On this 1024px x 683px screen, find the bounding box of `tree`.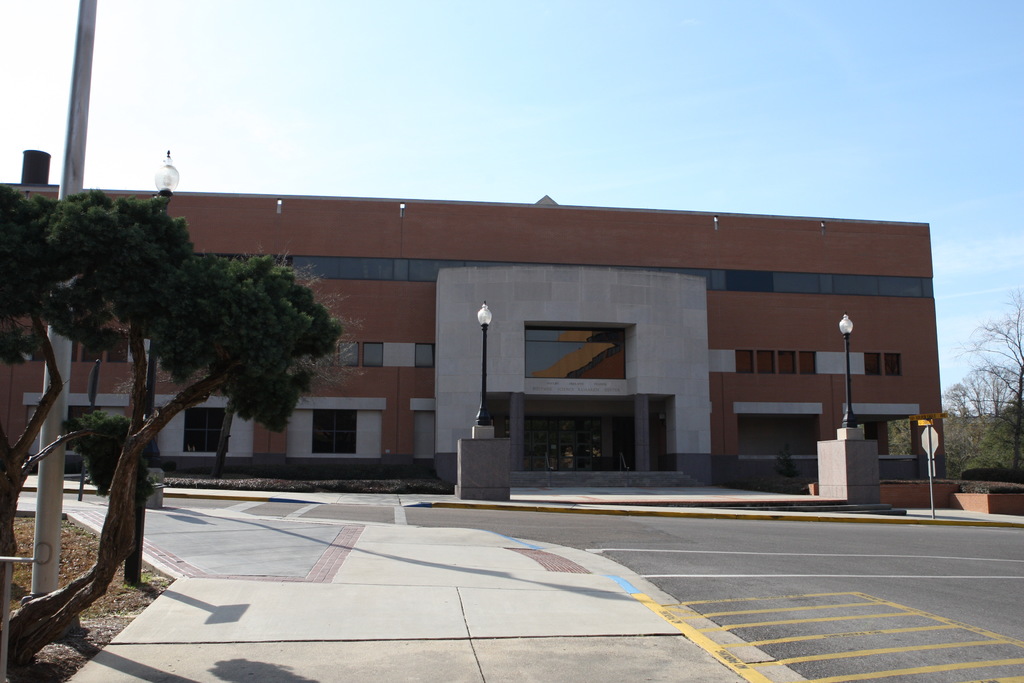
Bounding box: box=[0, 174, 378, 682].
